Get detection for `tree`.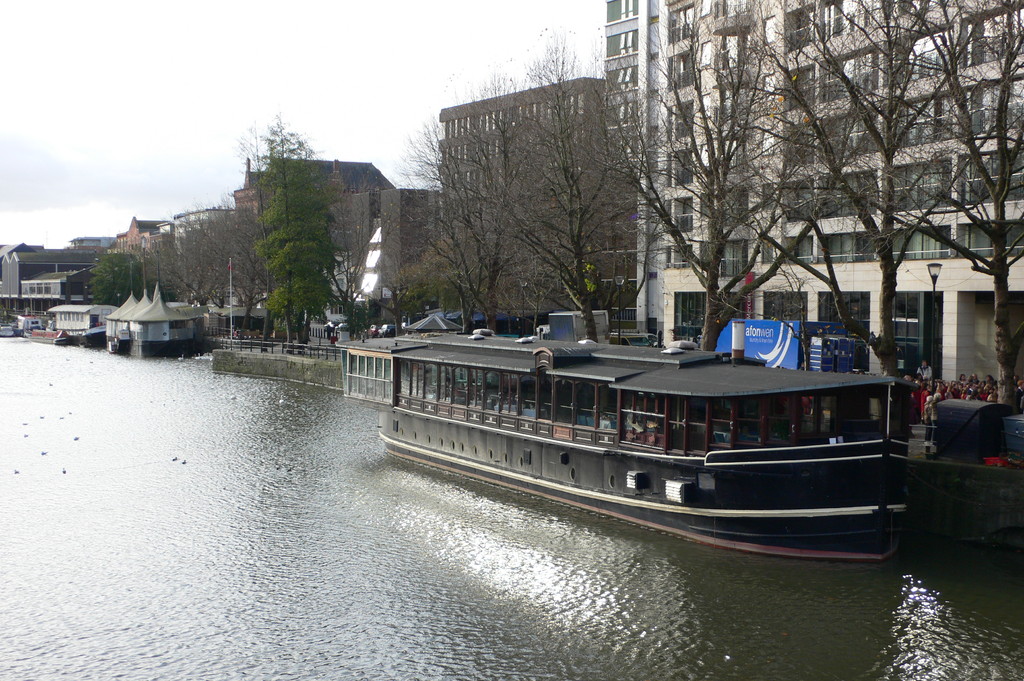
Detection: x1=780, y1=0, x2=1004, y2=371.
